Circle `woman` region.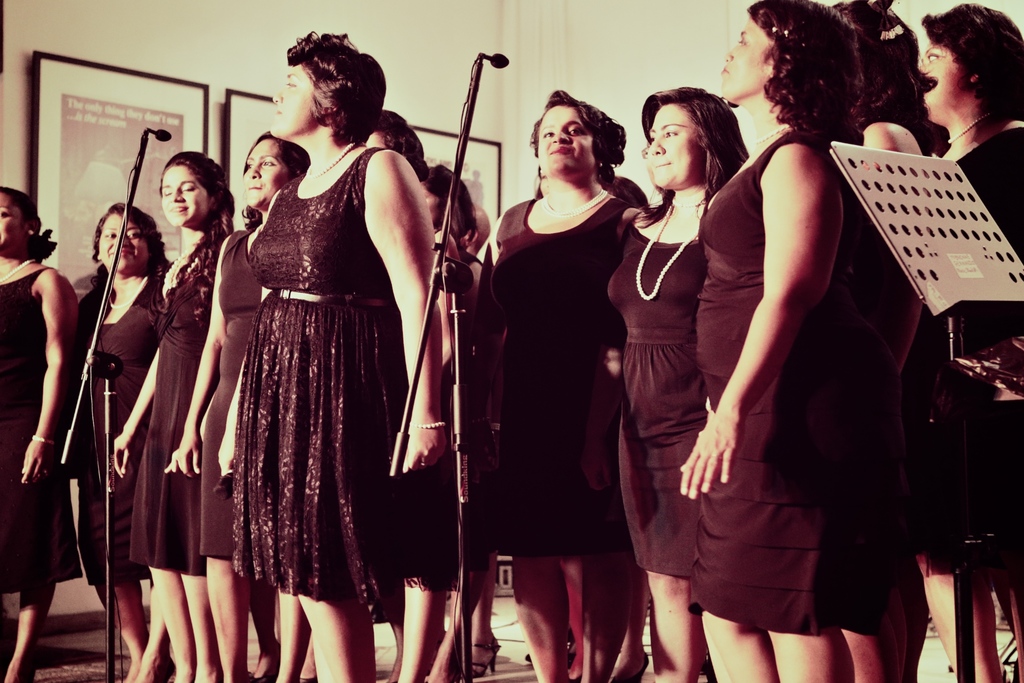
Region: x1=416 y1=157 x2=502 y2=682.
